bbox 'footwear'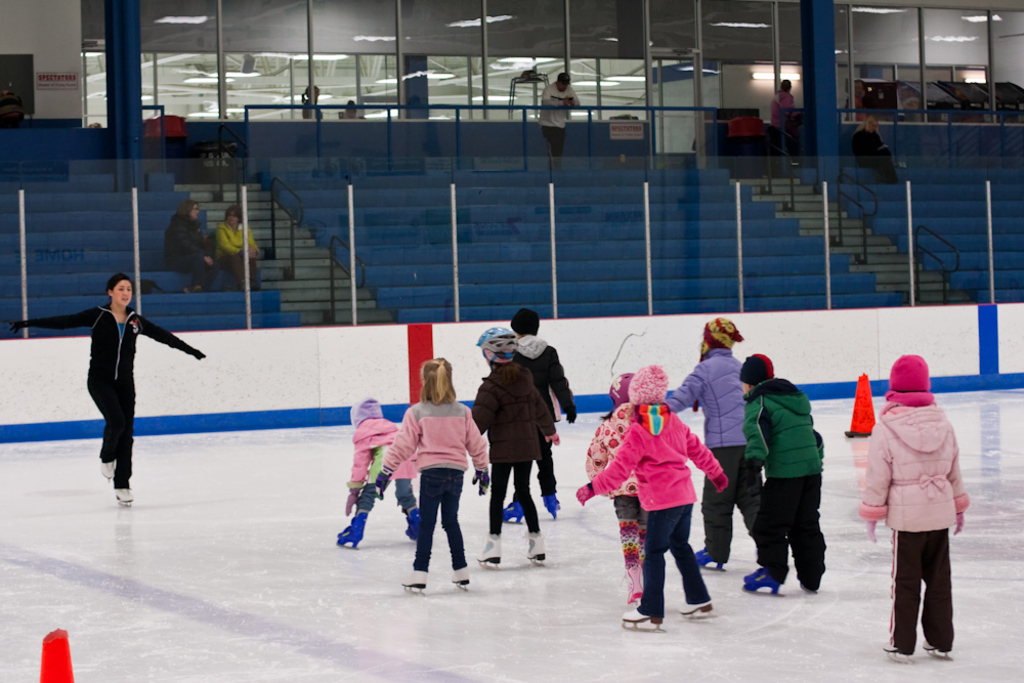
<region>399, 505, 423, 543</region>
